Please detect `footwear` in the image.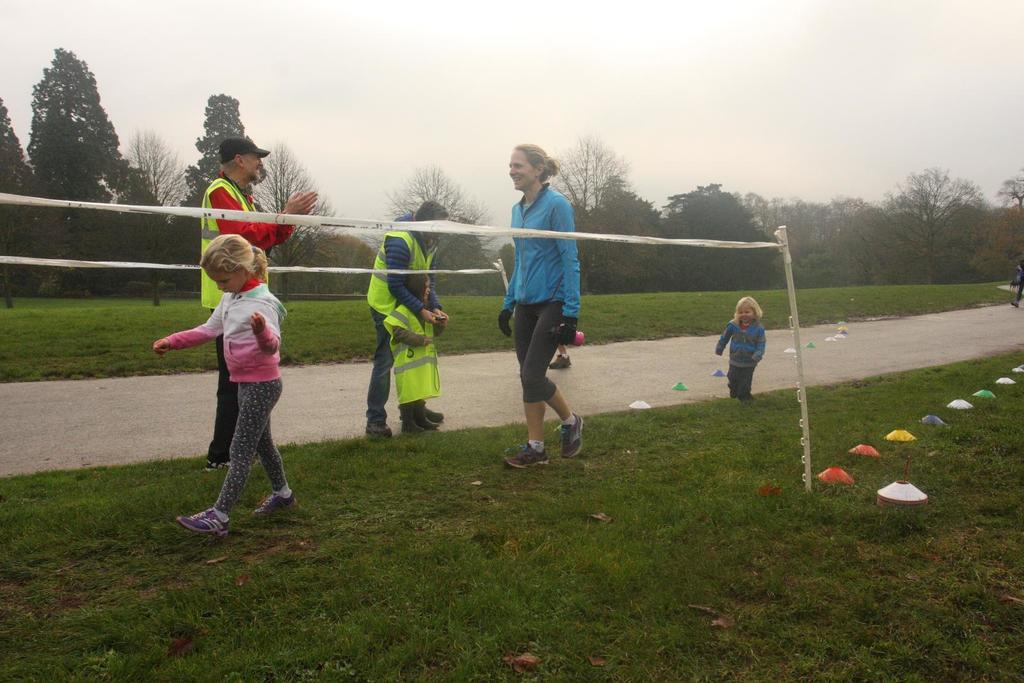
(left=246, top=489, right=300, bottom=519).
